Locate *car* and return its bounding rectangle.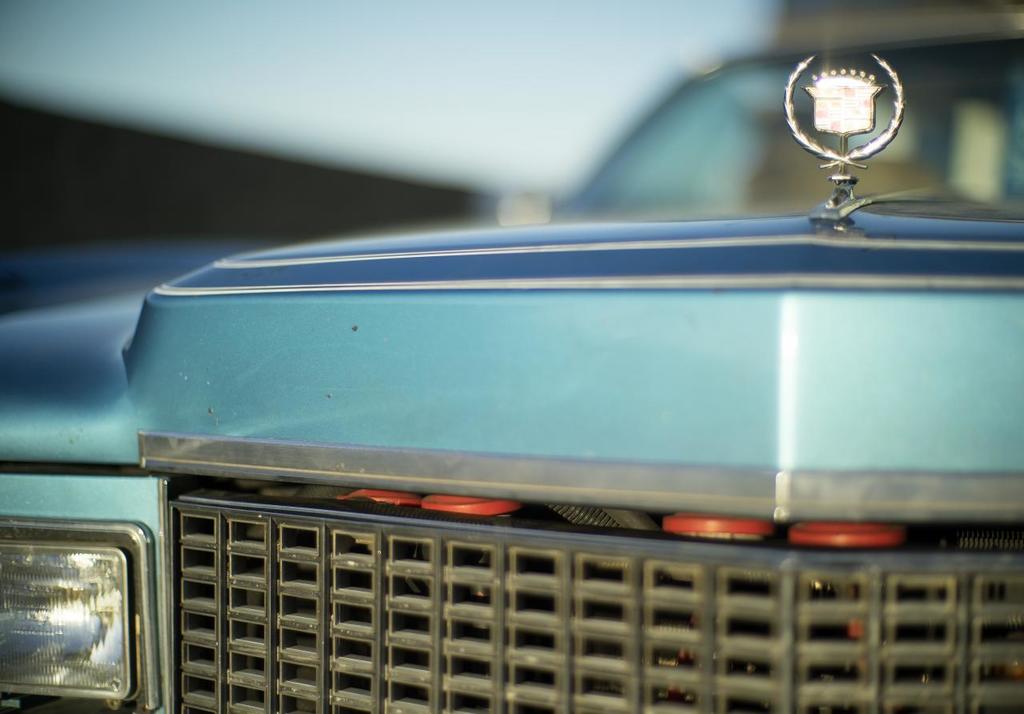
0,23,1023,713.
